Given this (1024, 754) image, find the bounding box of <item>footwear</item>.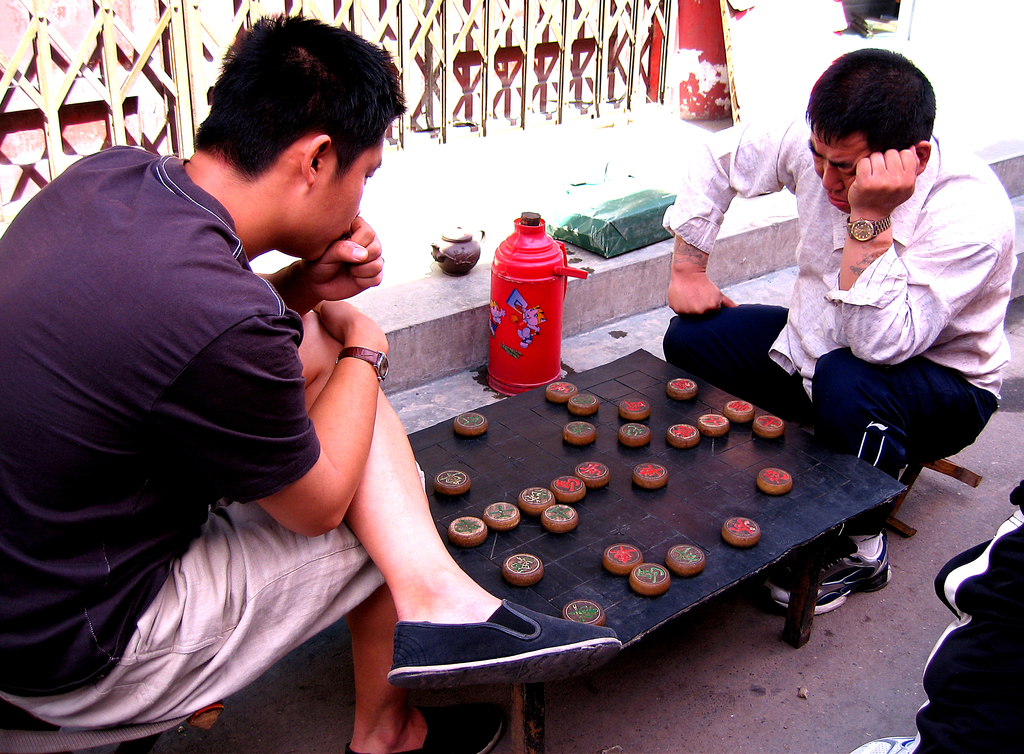
<bbox>341, 703, 506, 753</bbox>.
